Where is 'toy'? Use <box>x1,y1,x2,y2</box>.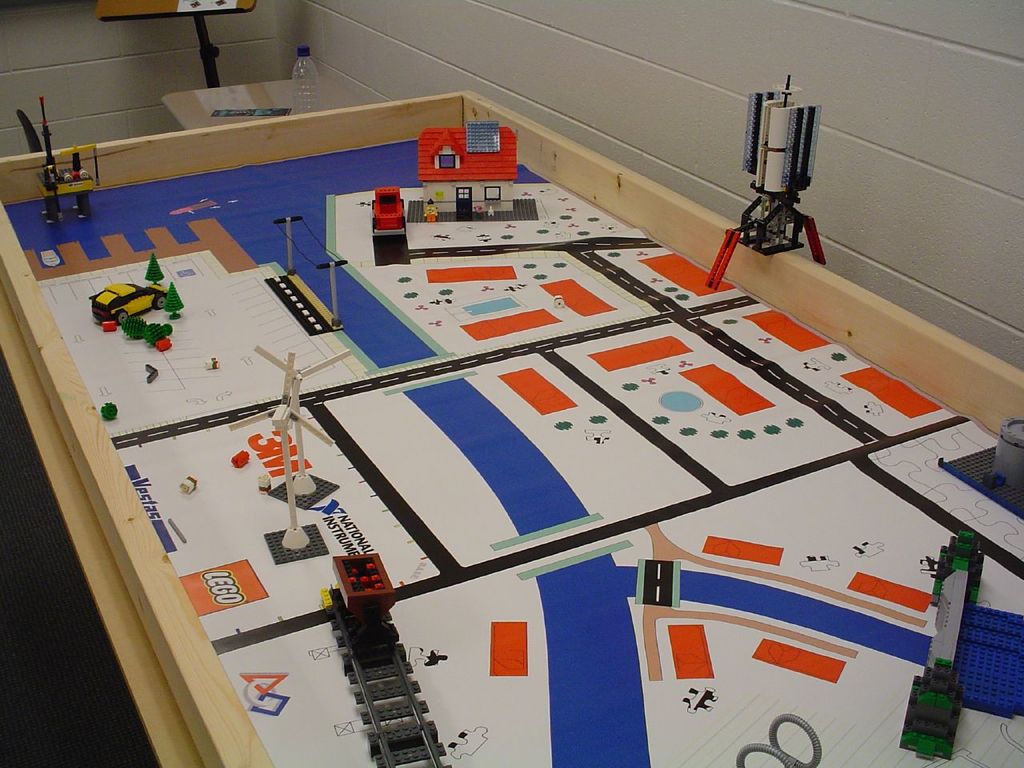
<box>162,281,185,323</box>.
